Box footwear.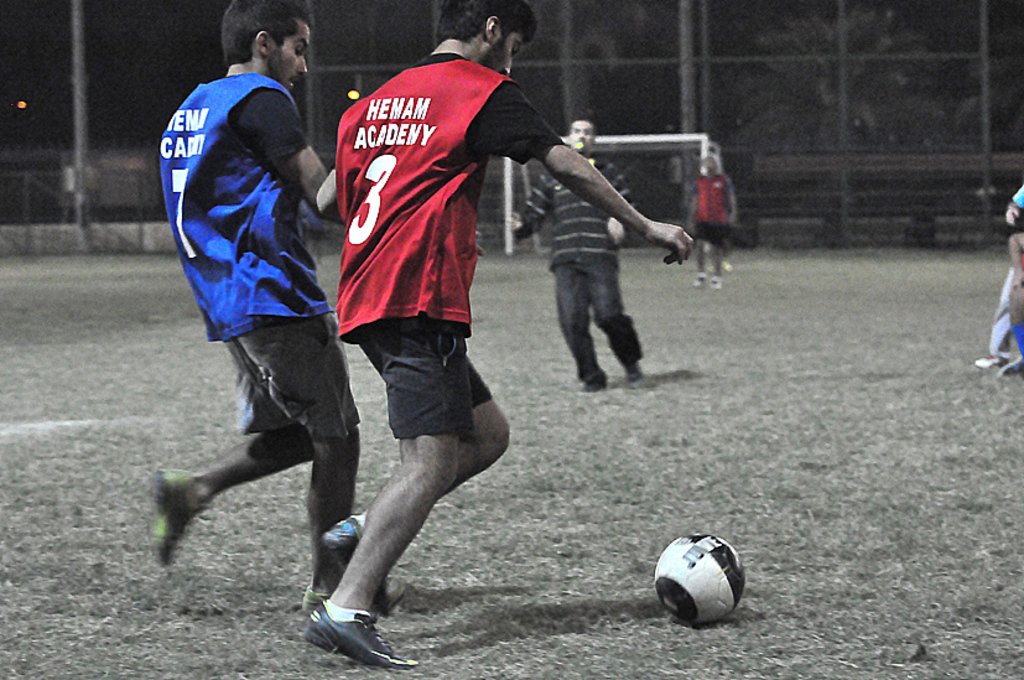
974:353:1009:368.
